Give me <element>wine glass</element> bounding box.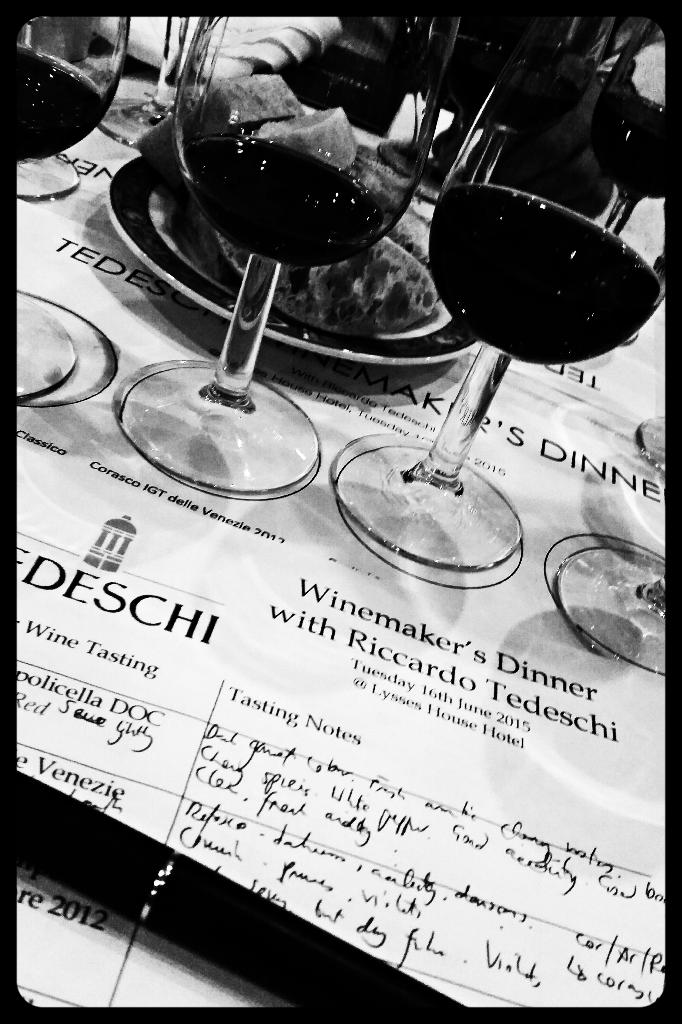
bbox=(113, 13, 460, 502).
